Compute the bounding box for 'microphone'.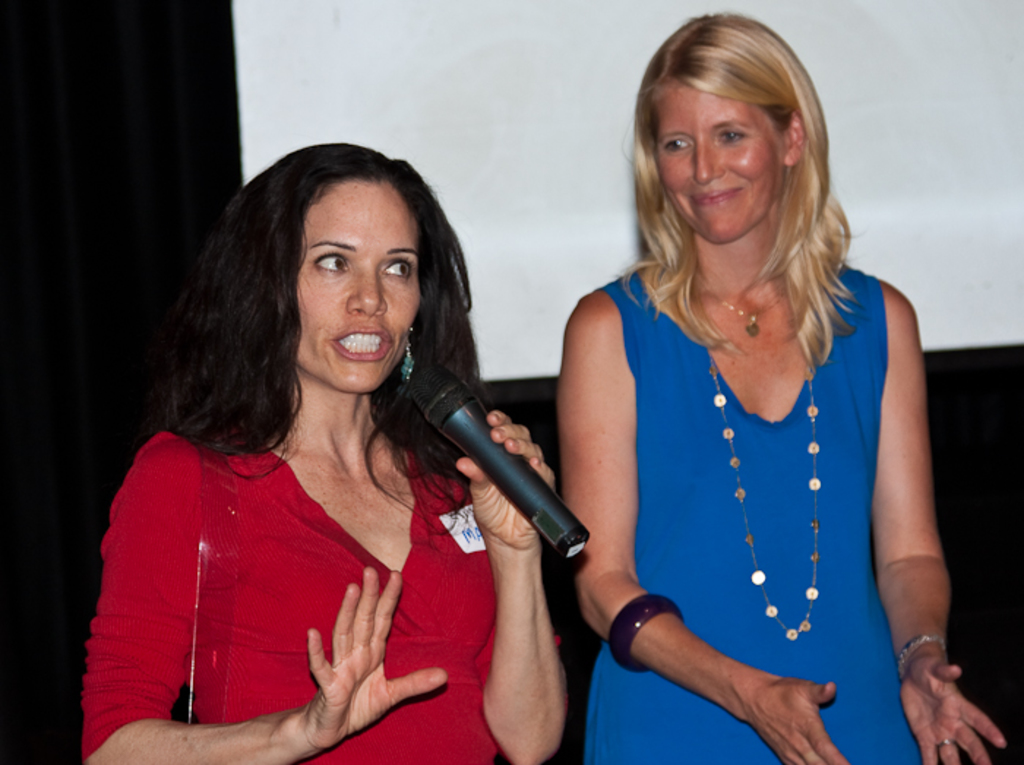
(left=389, top=347, right=578, bottom=563).
